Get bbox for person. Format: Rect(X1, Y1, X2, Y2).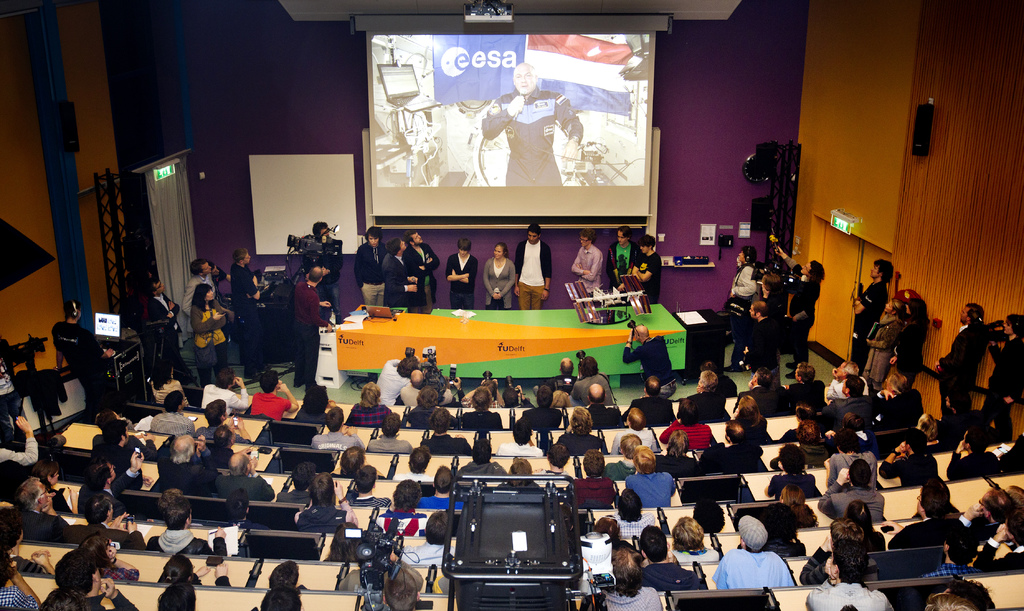
Rect(853, 256, 906, 364).
